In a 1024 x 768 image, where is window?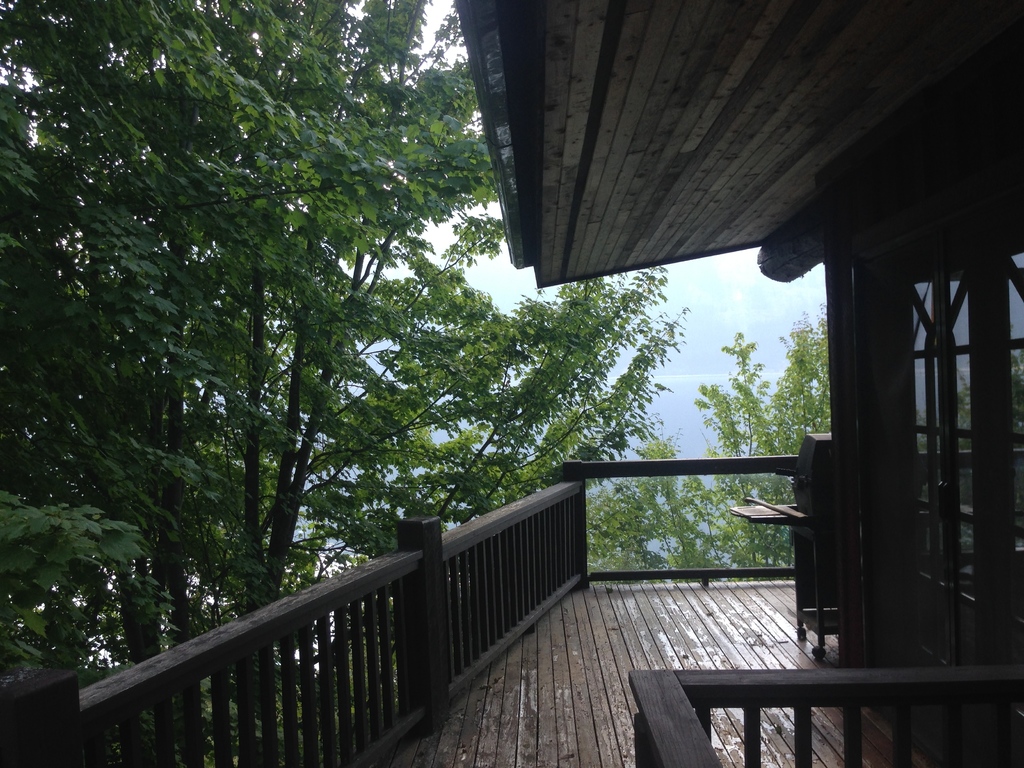
[807, 135, 991, 691].
